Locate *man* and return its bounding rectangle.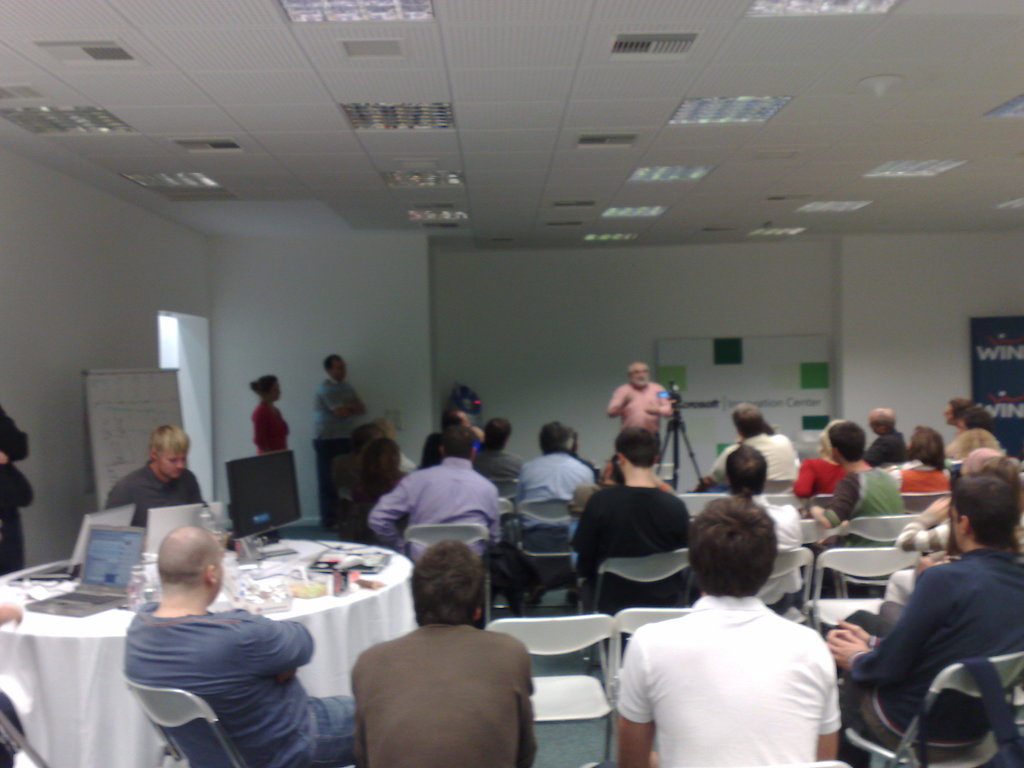
(x1=718, y1=442, x2=803, y2=614).
